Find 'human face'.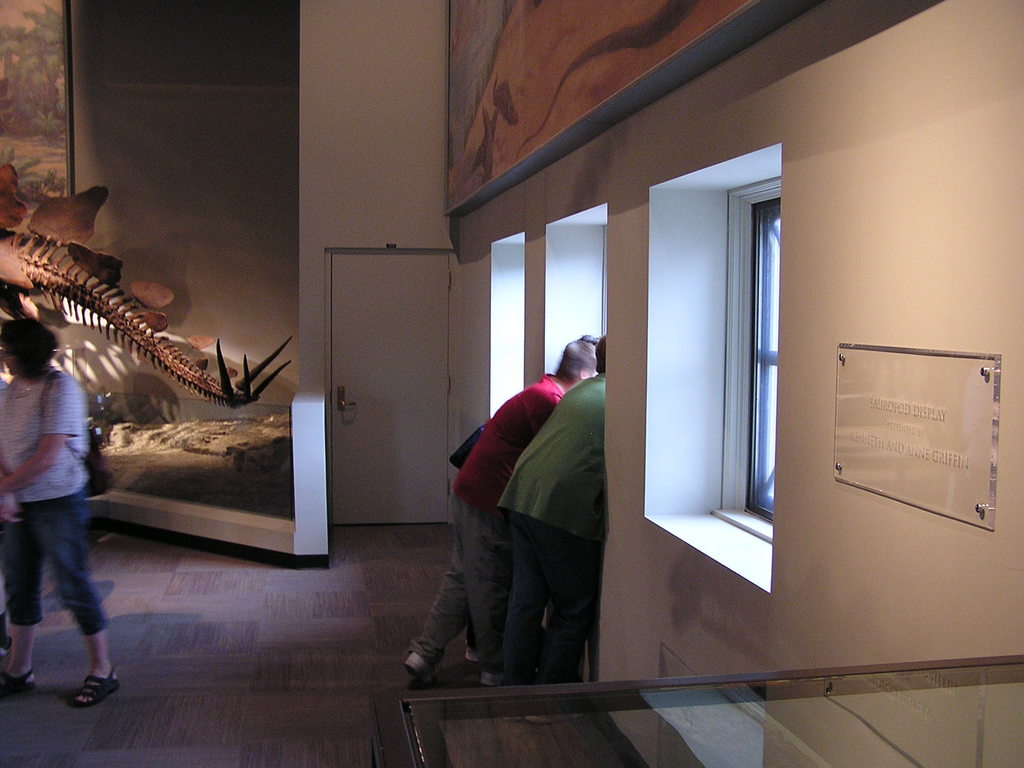
locate(1, 344, 16, 373).
